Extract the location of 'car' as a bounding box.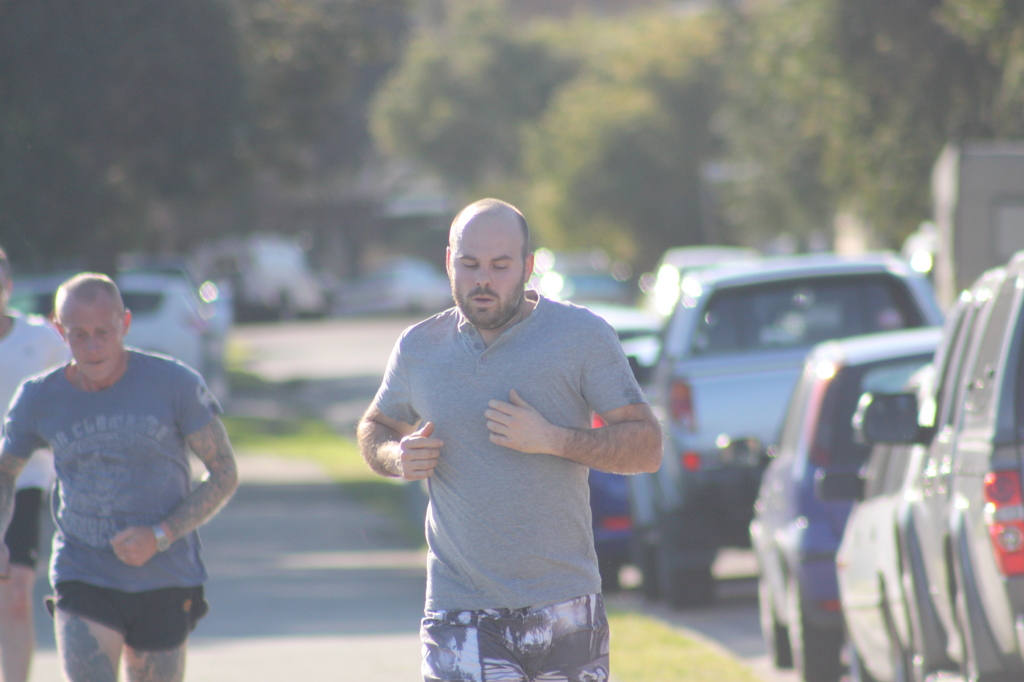
rect(646, 260, 941, 612).
